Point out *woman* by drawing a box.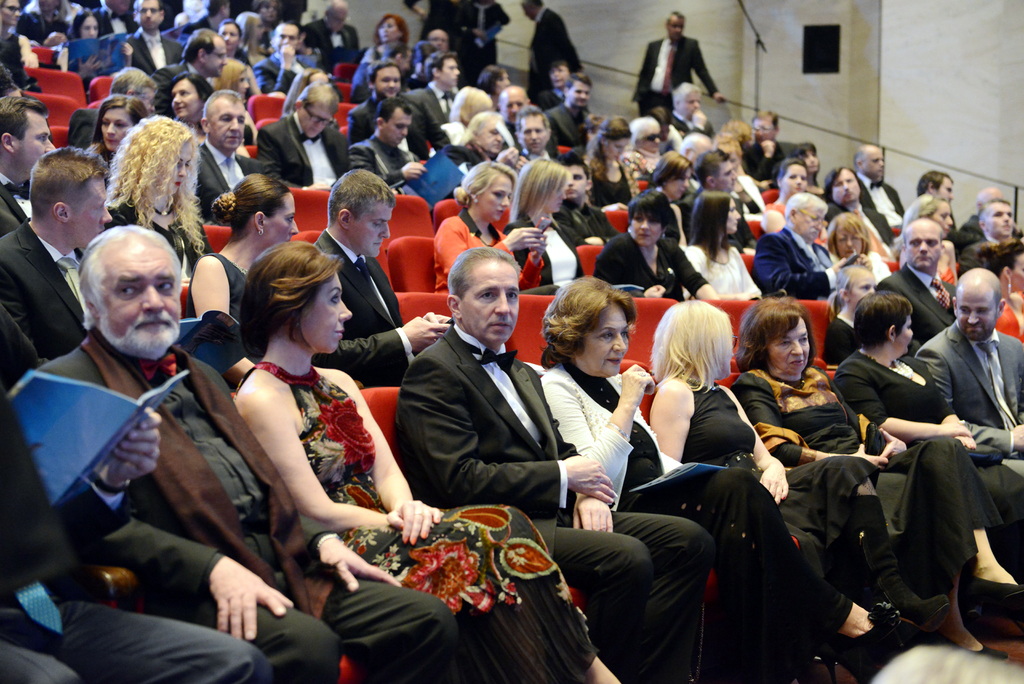
l=81, t=94, r=147, b=176.
